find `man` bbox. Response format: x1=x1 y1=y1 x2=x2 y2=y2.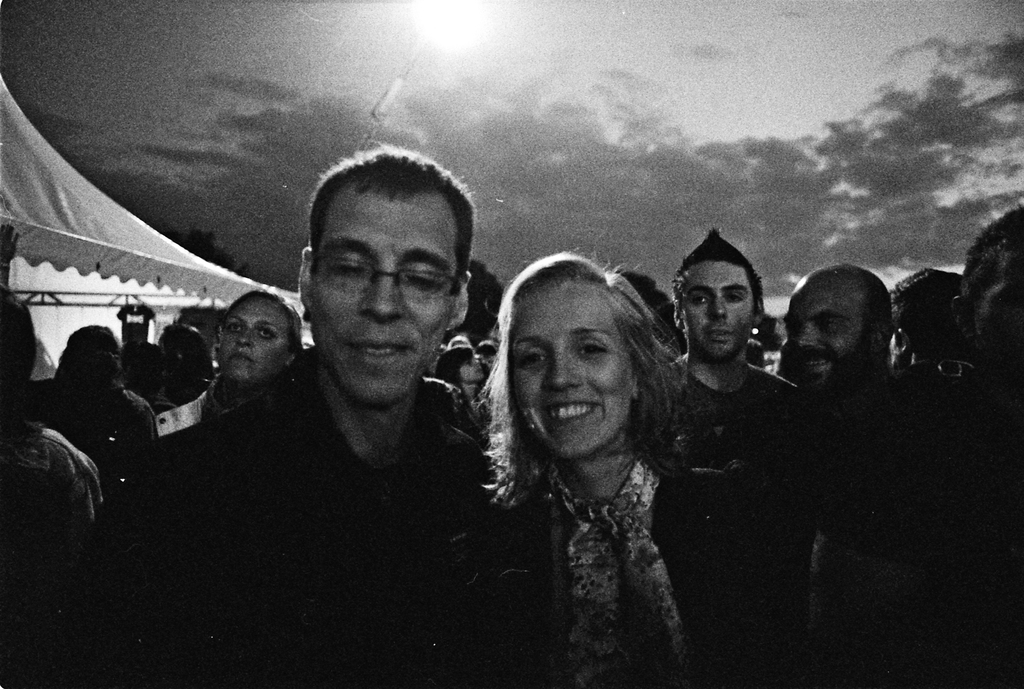
x1=781 y1=267 x2=911 y2=688.
